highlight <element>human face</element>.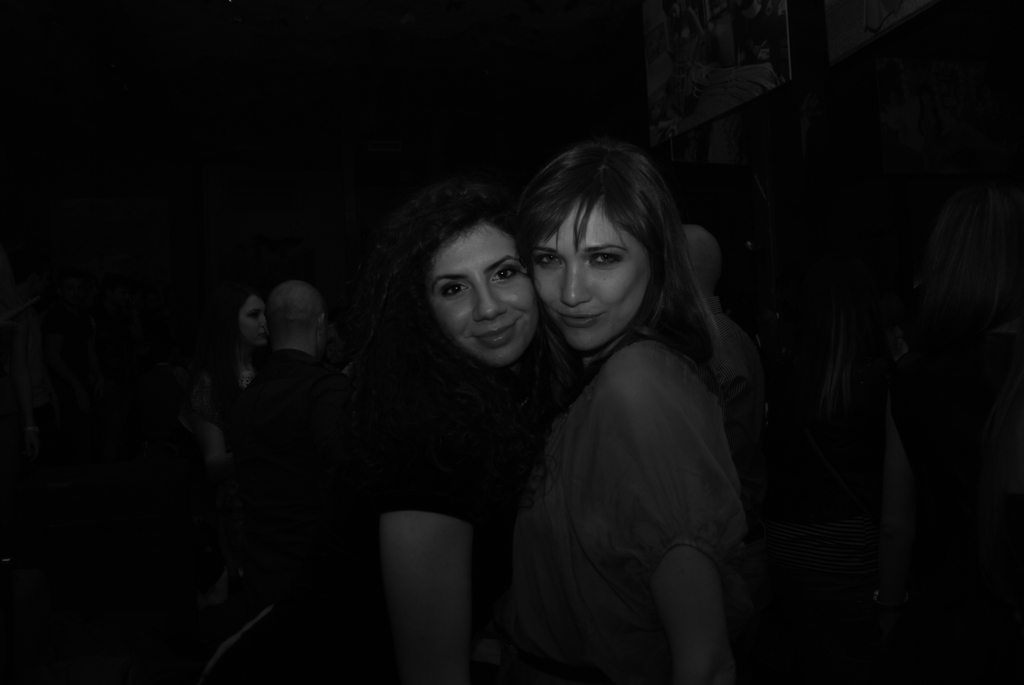
Highlighted region: (426,224,541,366).
